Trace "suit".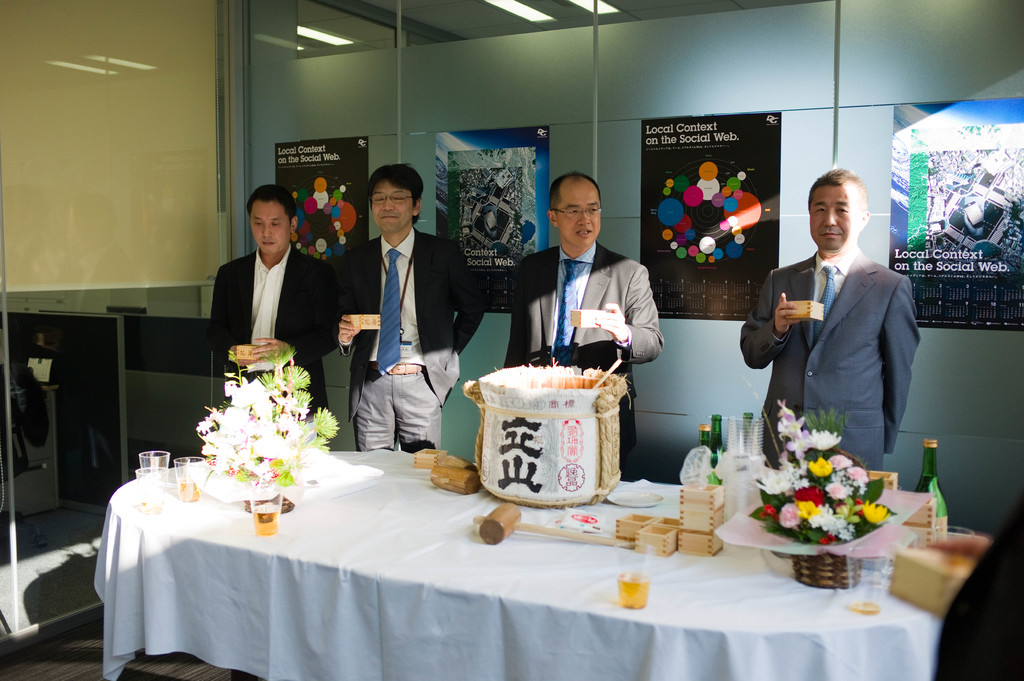
Traced to pyautogui.locateOnScreen(328, 236, 490, 451).
